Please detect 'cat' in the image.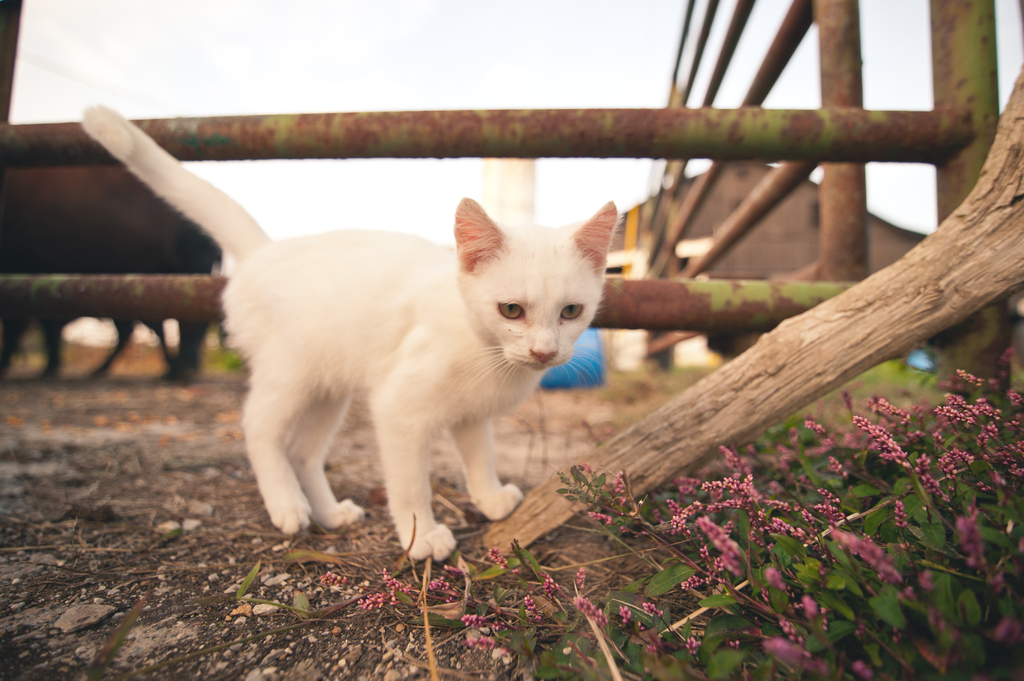
BBox(80, 105, 621, 557).
